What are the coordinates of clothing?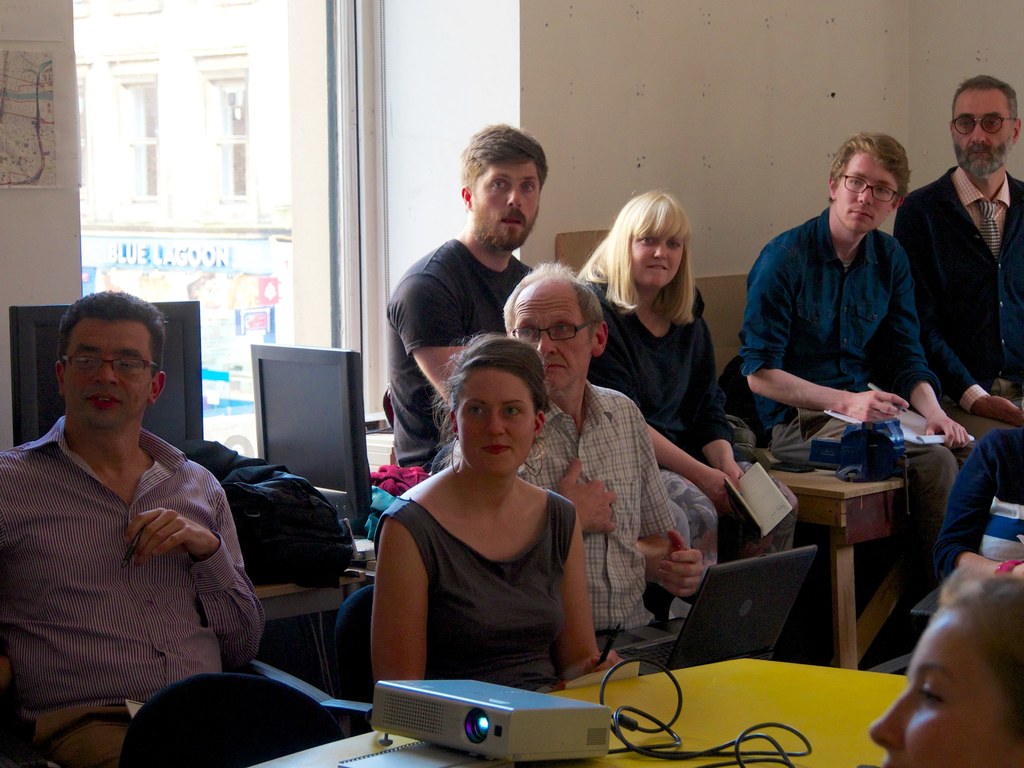
<bbox>932, 428, 1023, 583</bbox>.
